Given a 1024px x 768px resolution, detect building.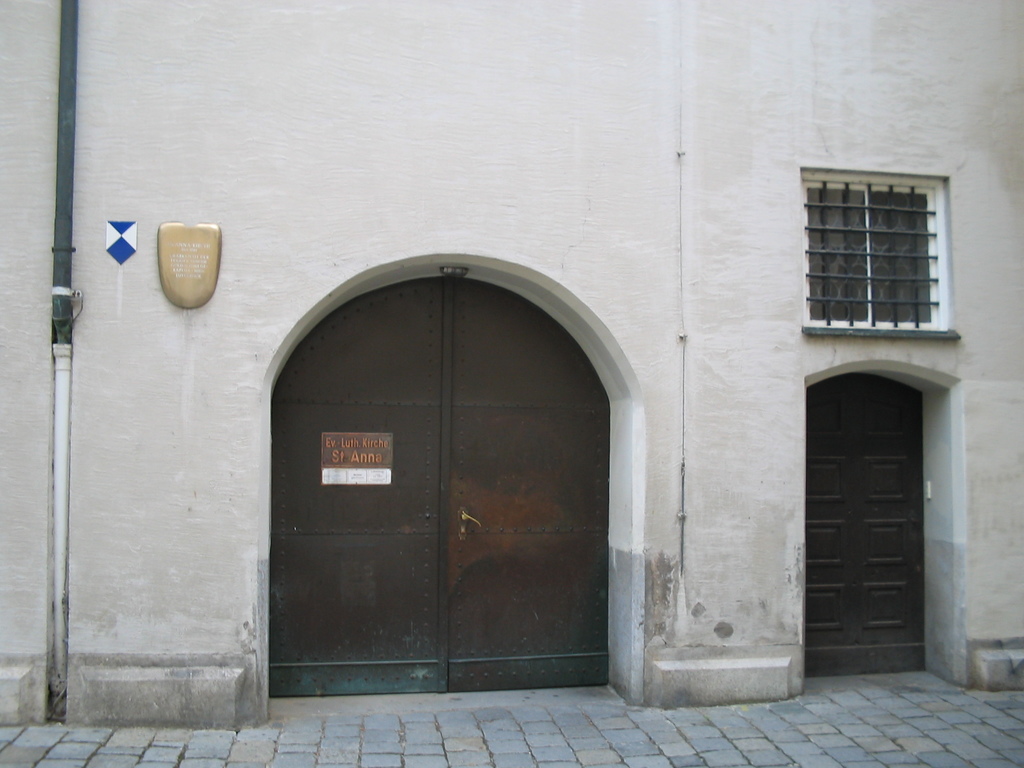
locate(0, 1, 1023, 725).
